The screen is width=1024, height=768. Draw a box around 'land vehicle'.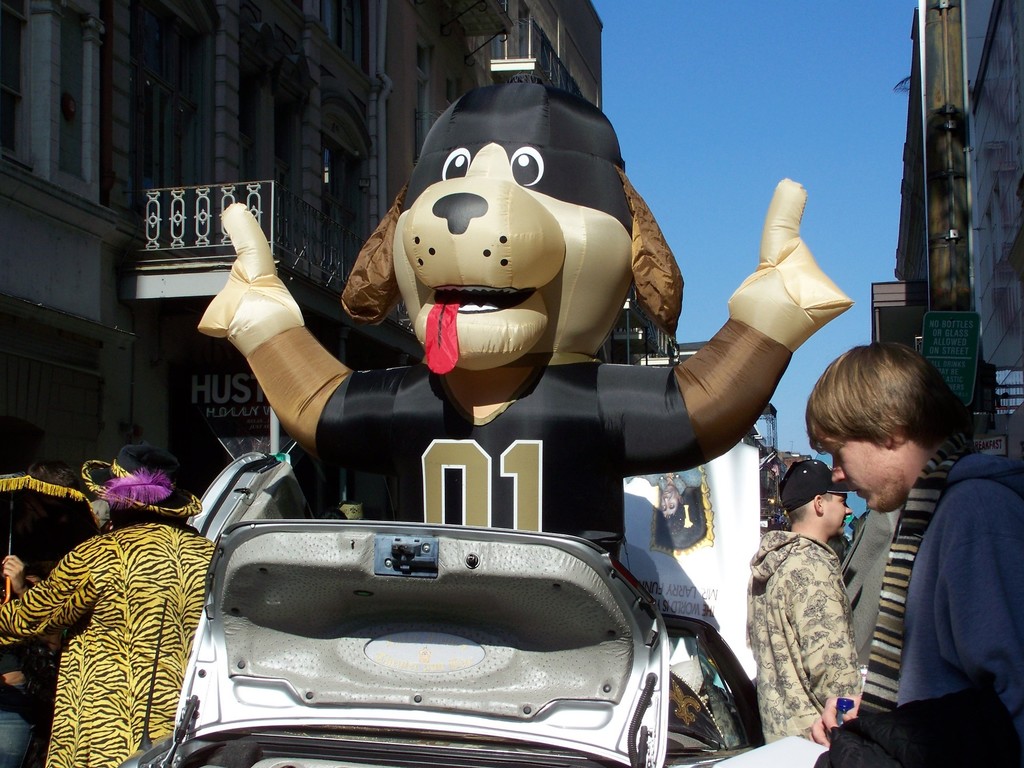
115/452/768/767.
